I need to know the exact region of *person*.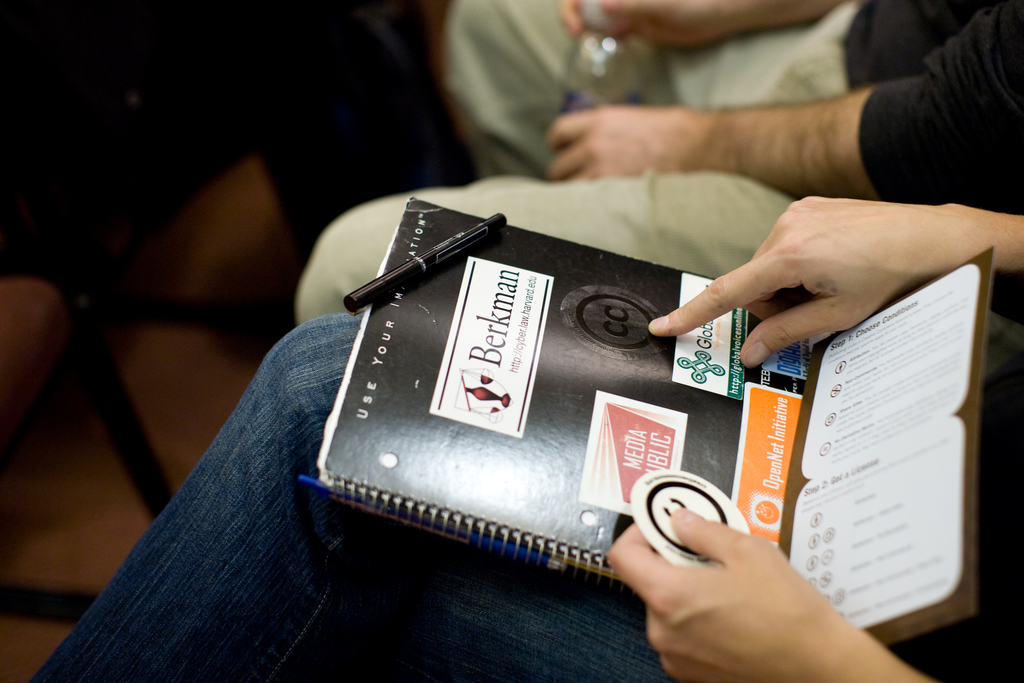
Region: x1=298 y1=0 x2=1023 y2=329.
